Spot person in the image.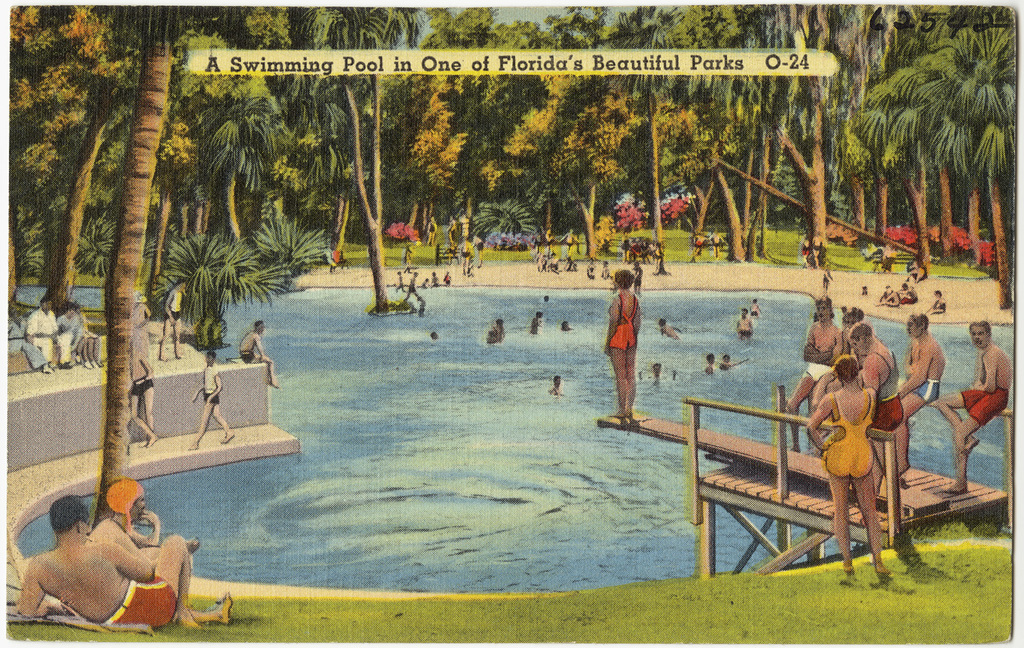
person found at (x1=664, y1=322, x2=679, y2=340).
